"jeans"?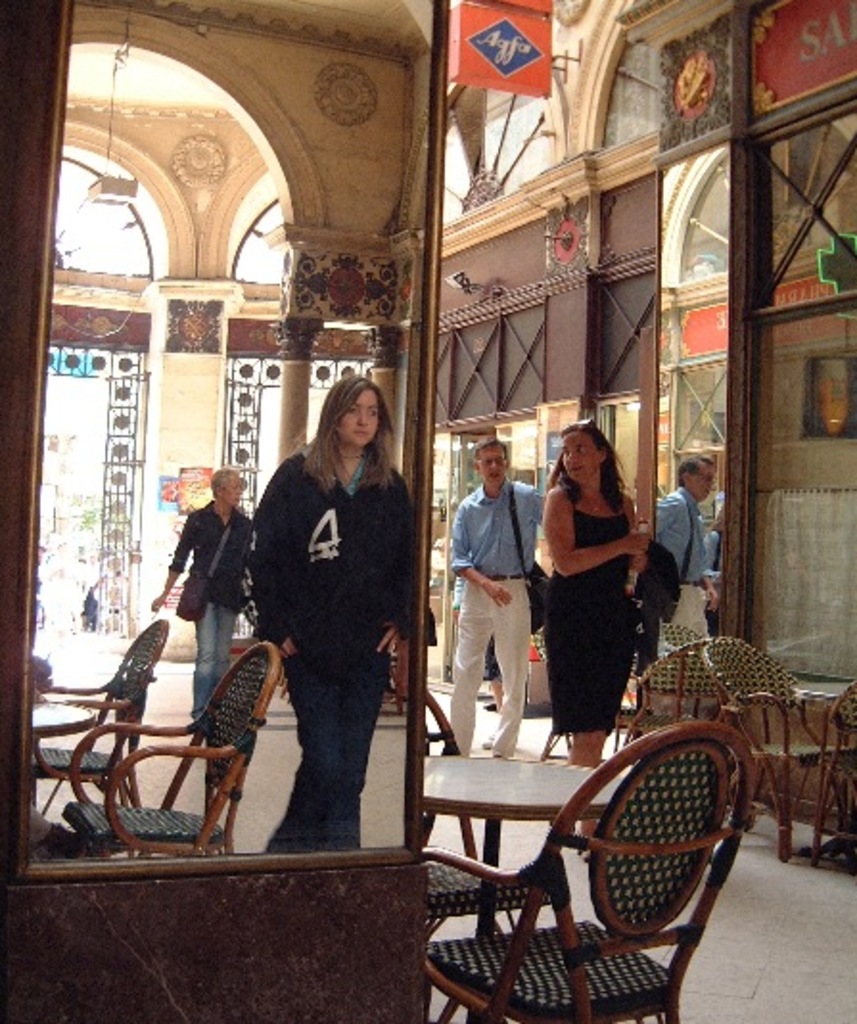
detection(199, 600, 238, 706)
